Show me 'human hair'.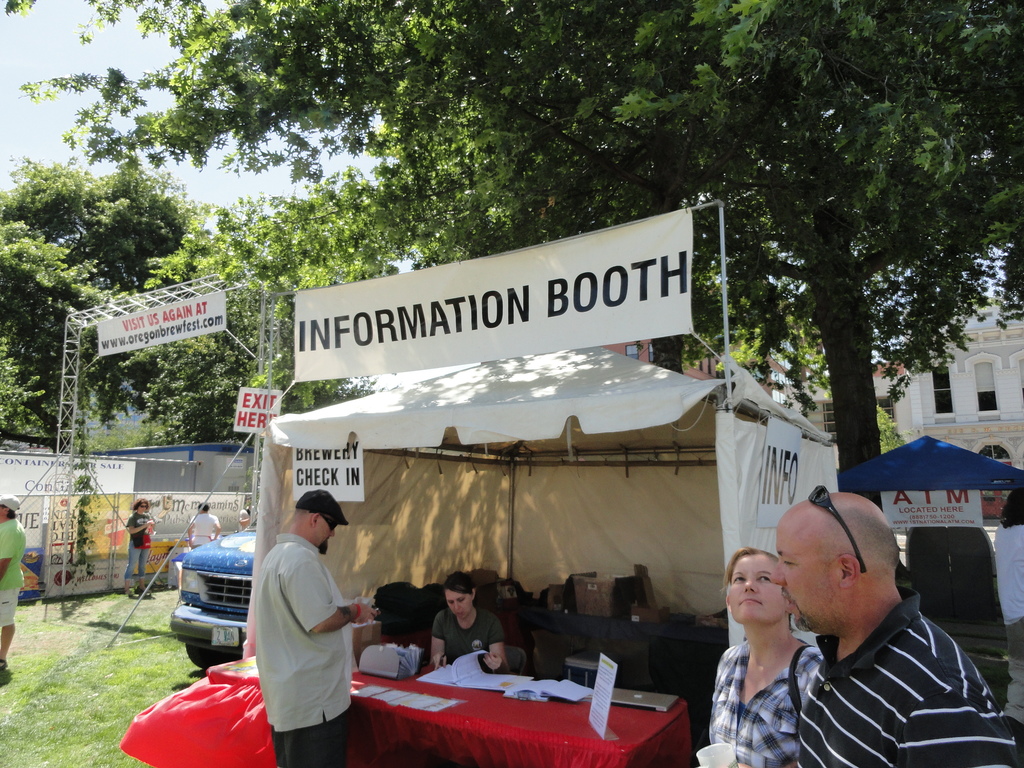
'human hair' is here: (129, 496, 149, 509).
